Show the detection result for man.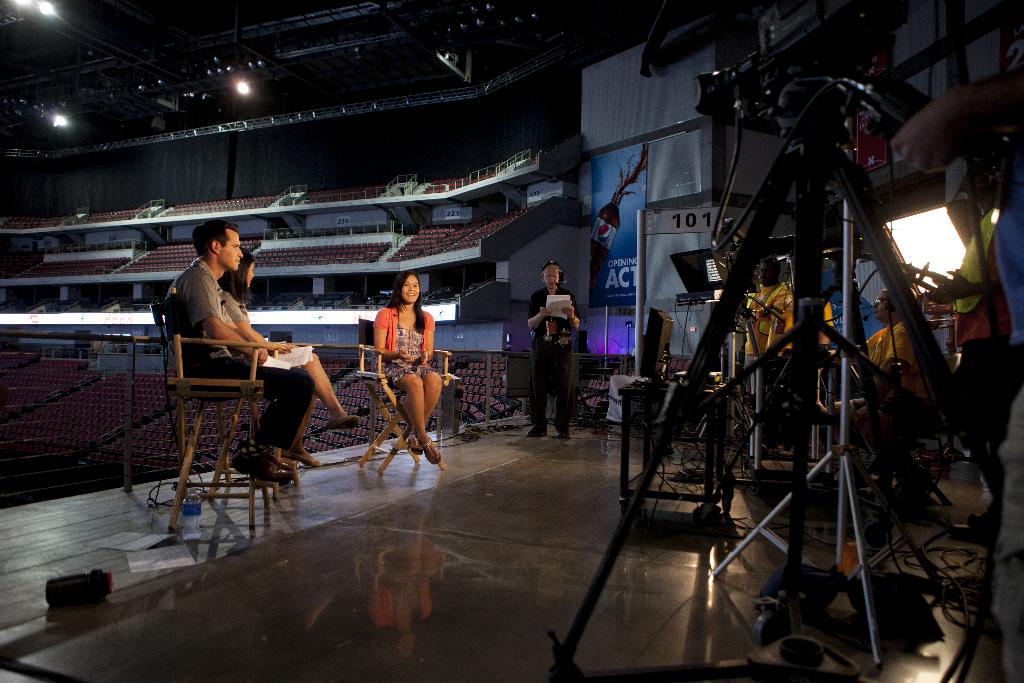
crop(526, 262, 581, 441).
